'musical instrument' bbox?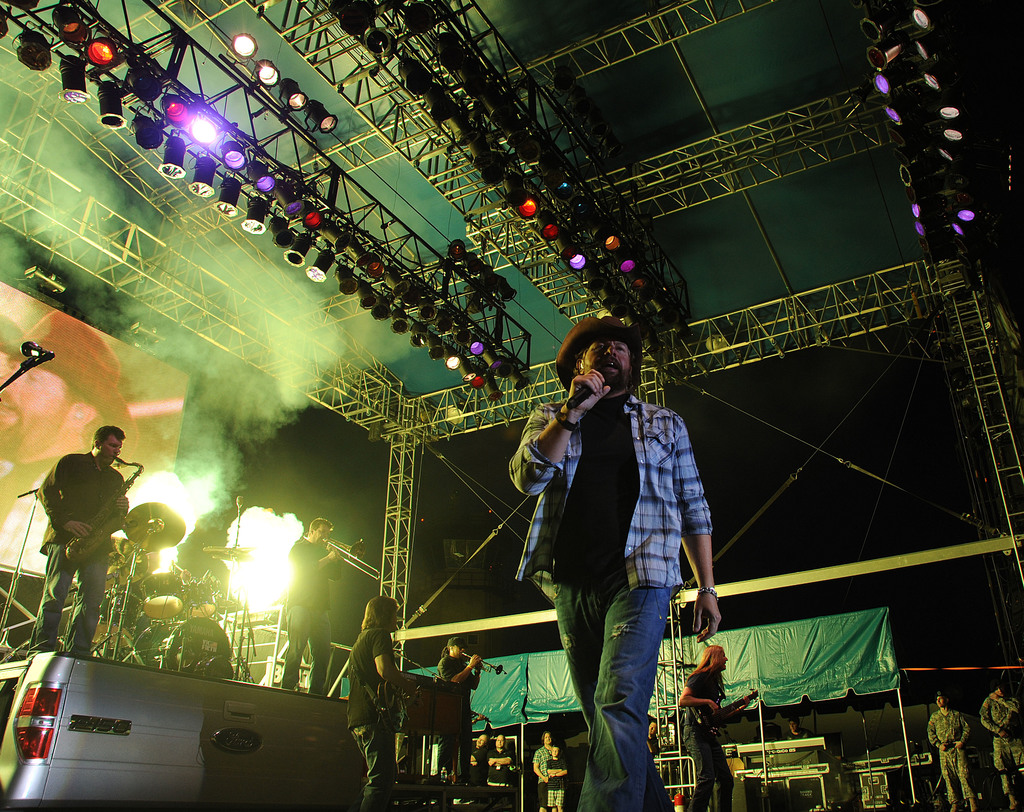
rect(118, 501, 188, 554)
